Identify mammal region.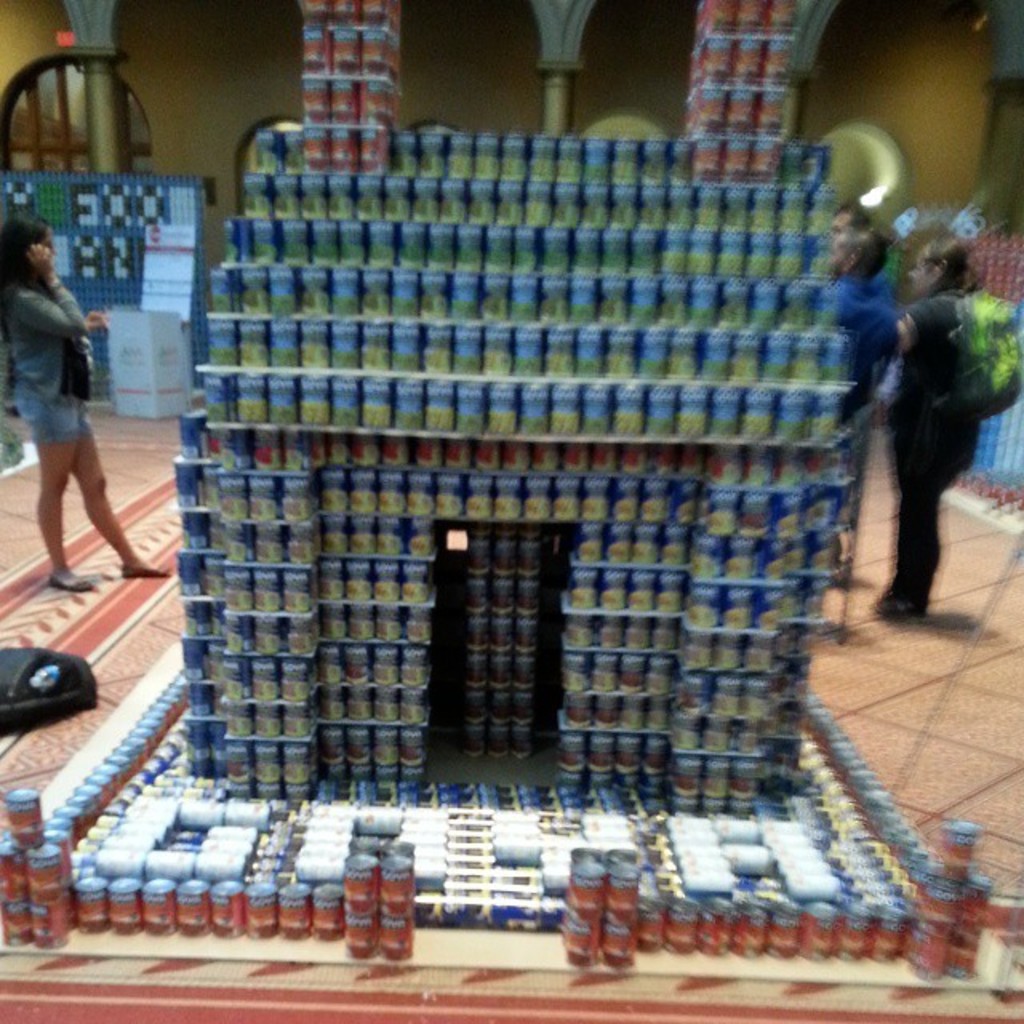
Region: (left=827, top=221, right=910, bottom=403).
